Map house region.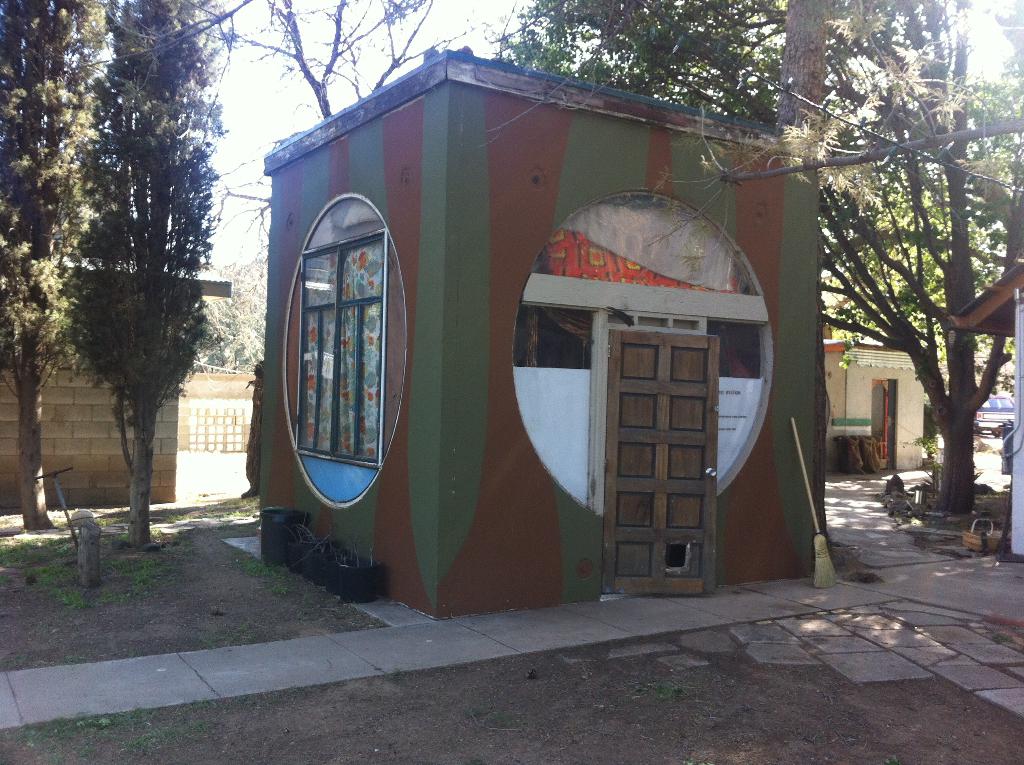
Mapped to 831,285,941,471.
